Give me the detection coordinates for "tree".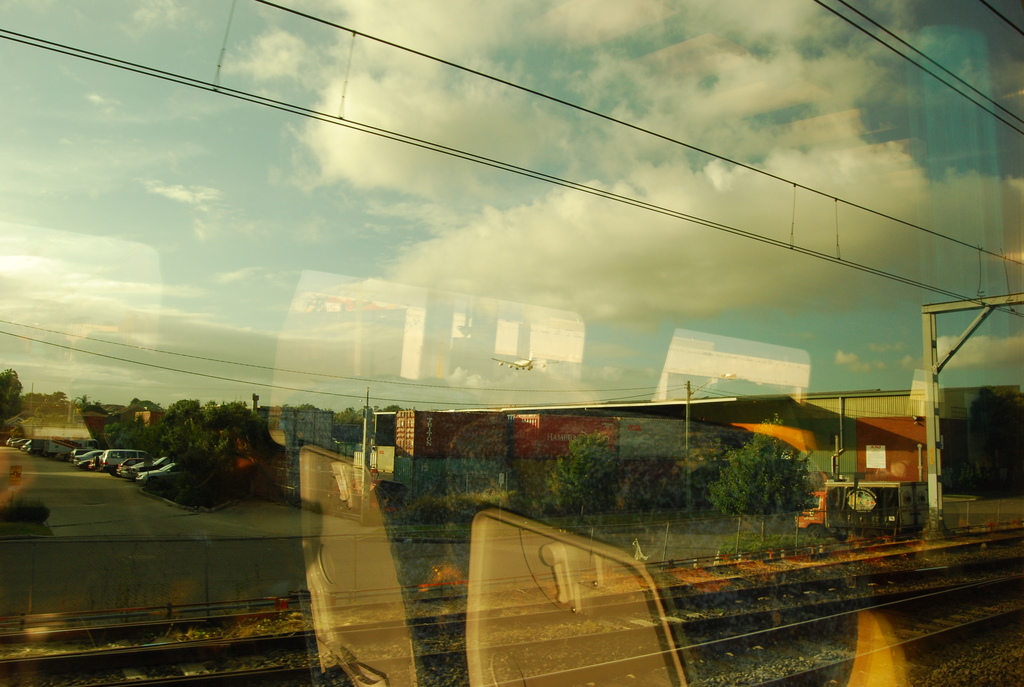
<bbox>21, 390, 82, 430</bbox>.
